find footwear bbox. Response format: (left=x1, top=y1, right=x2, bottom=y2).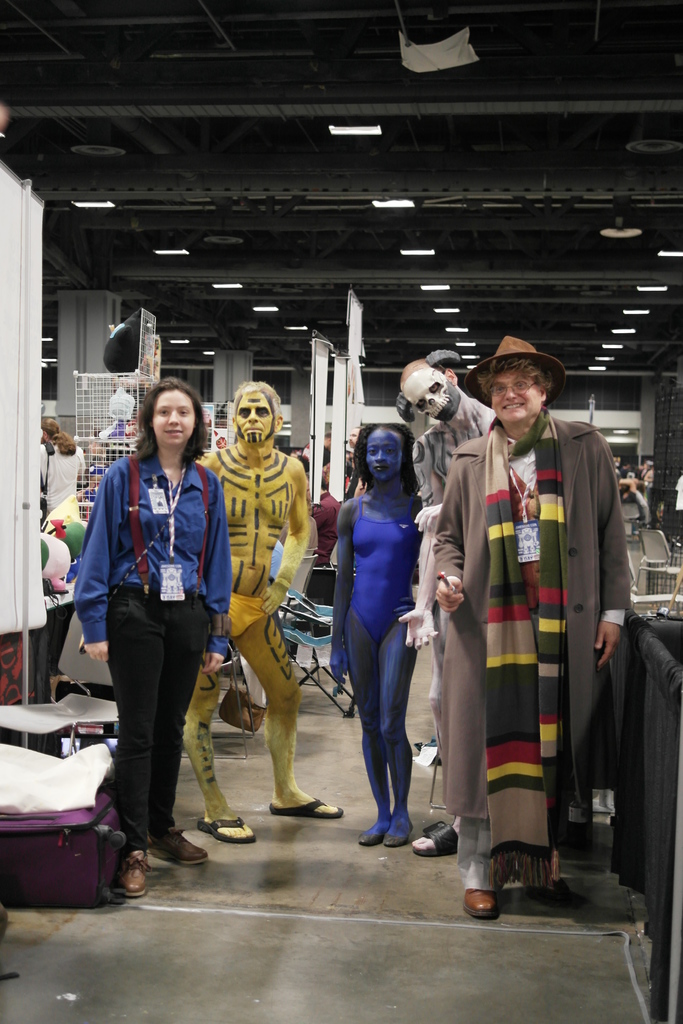
(left=152, top=830, right=207, bottom=872).
